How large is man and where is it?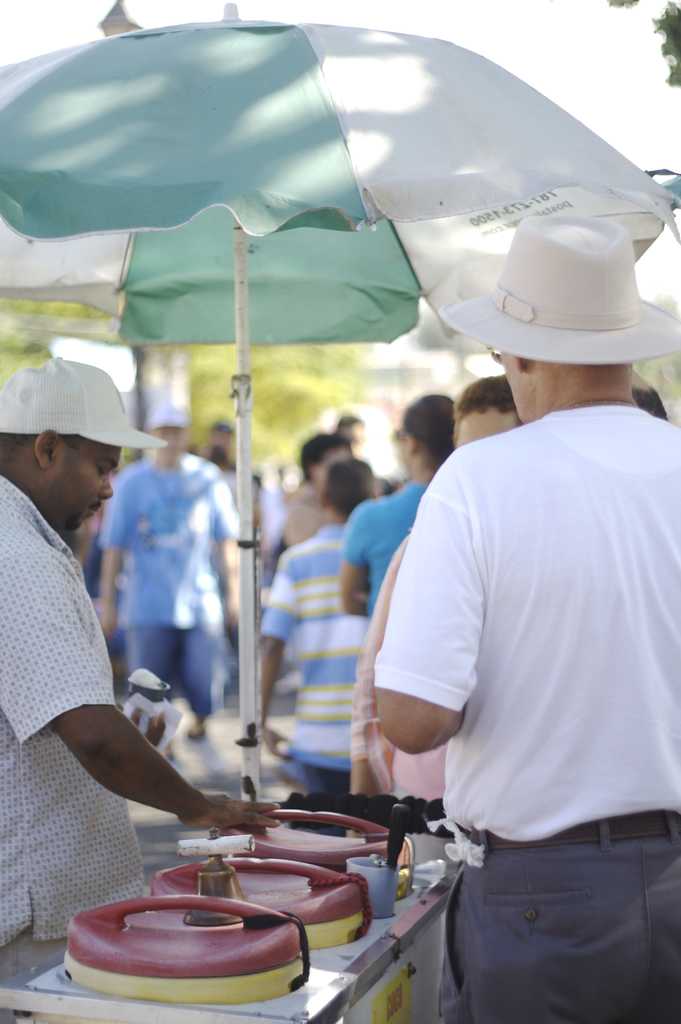
Bounding box: crop(0, 356, 280, 1023).
